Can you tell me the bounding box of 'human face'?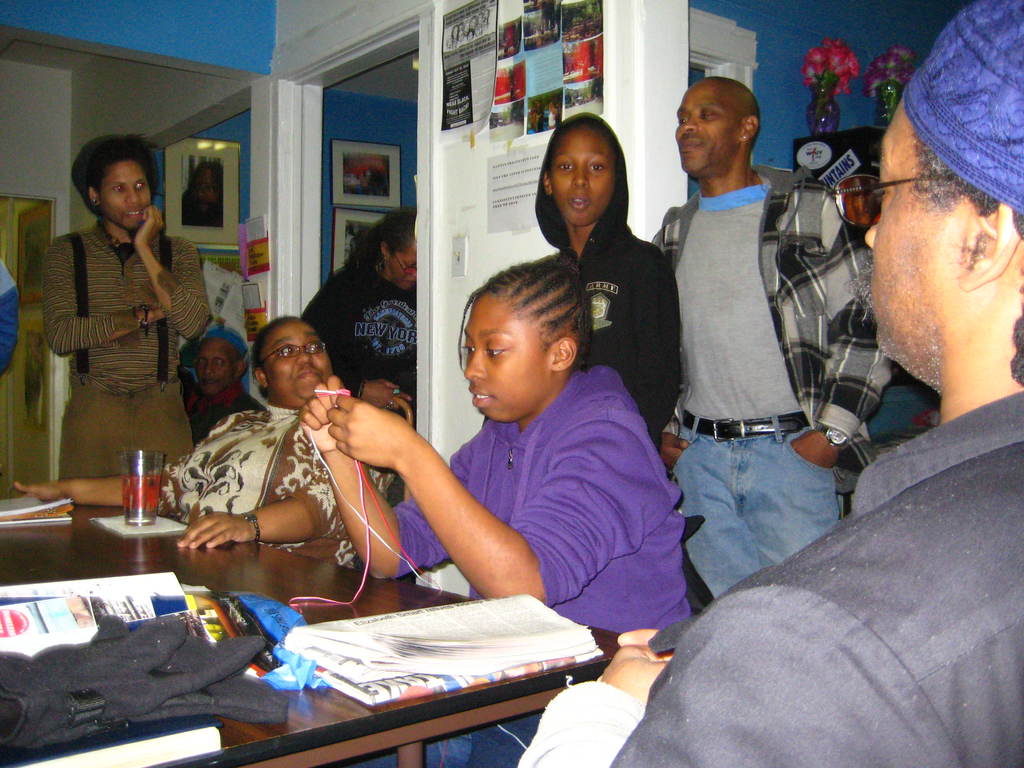
bbox=(388, 242, 420, 287).
